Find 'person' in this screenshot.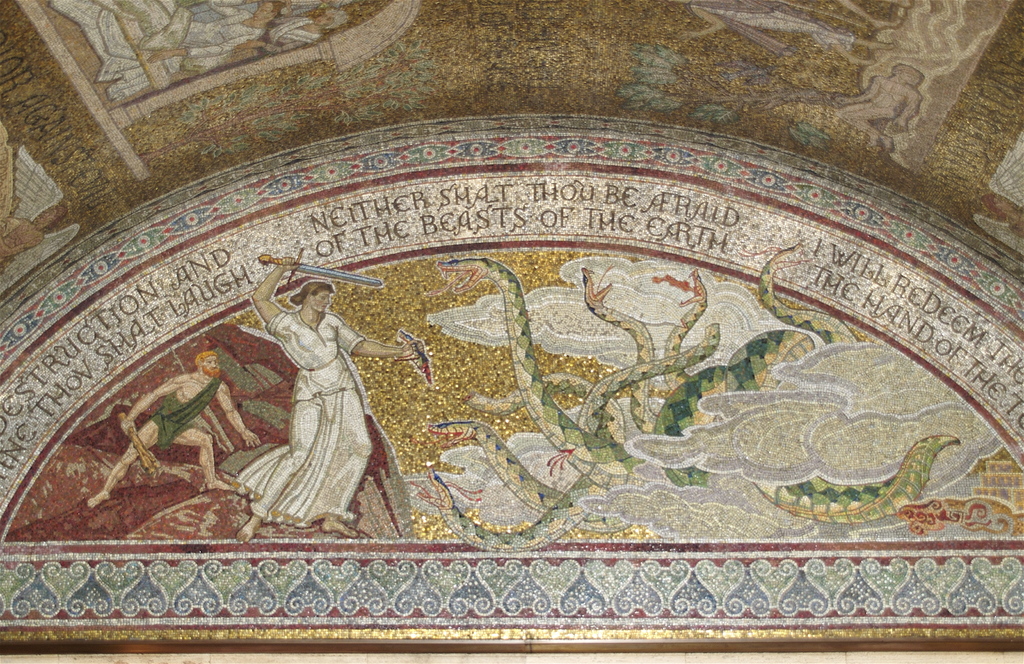
The bounding box for 'person' is [90, 347, 265, 502].
